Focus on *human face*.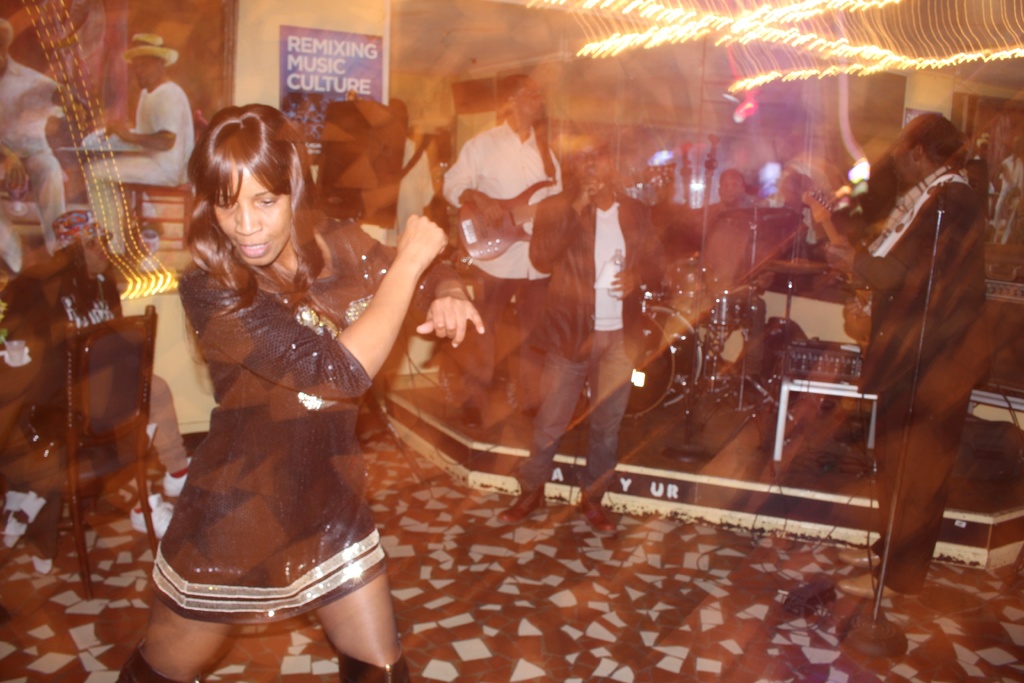
Focused at (893, 122, 922, 182).
